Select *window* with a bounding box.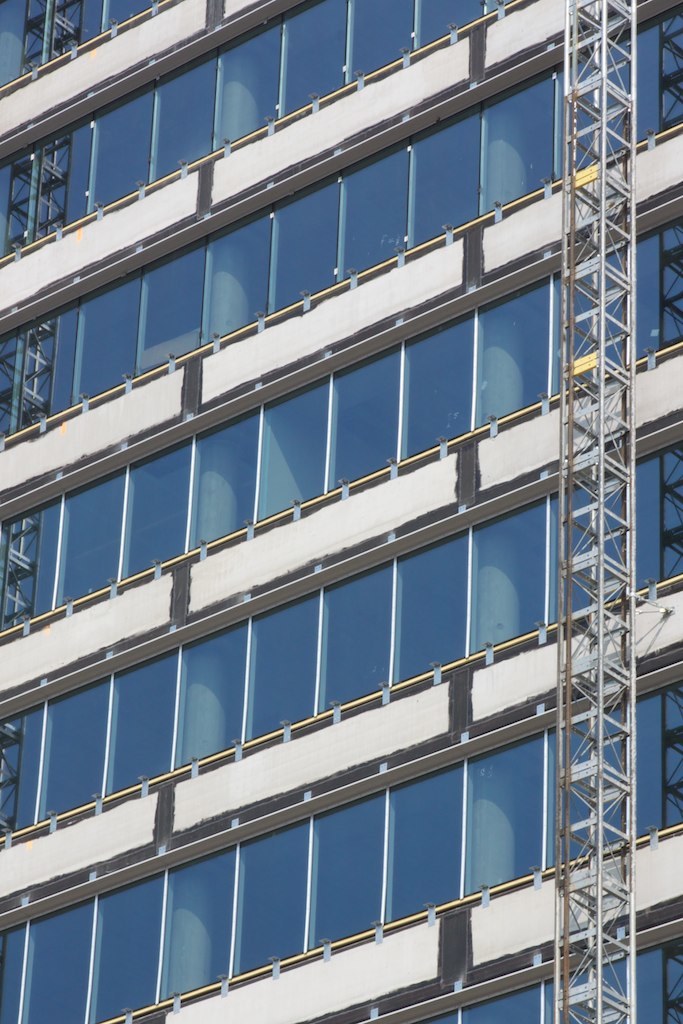
select_region(0, 680, 62, 838).
